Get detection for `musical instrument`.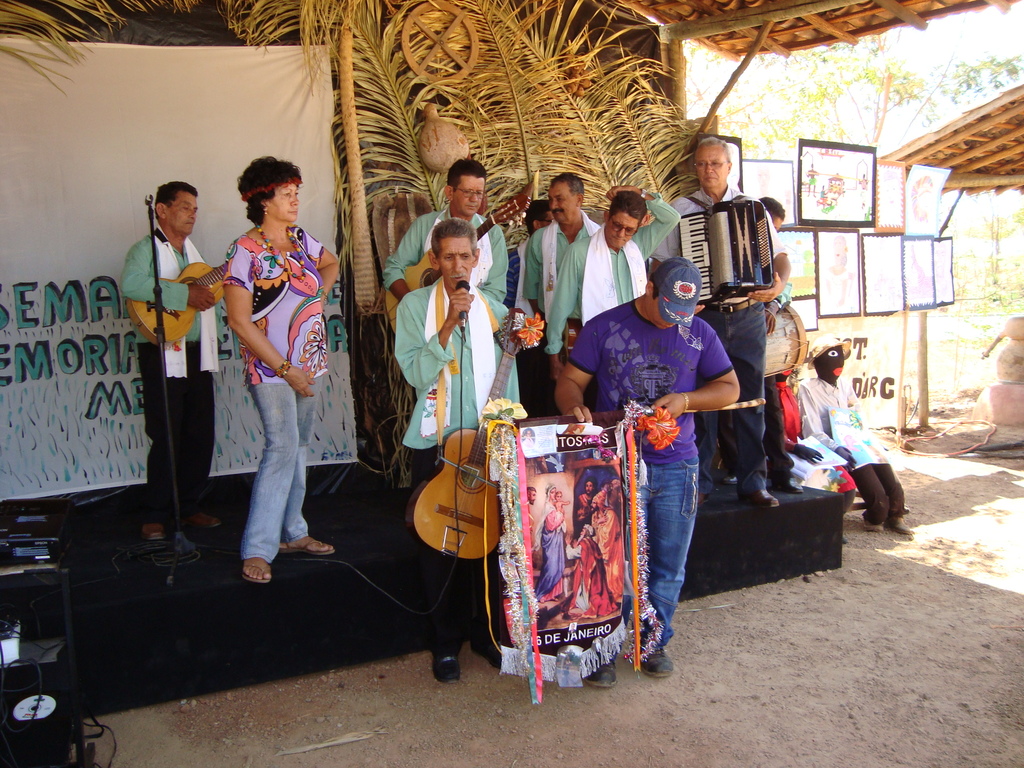
Detection: <box>554,323,587,374</box>.
